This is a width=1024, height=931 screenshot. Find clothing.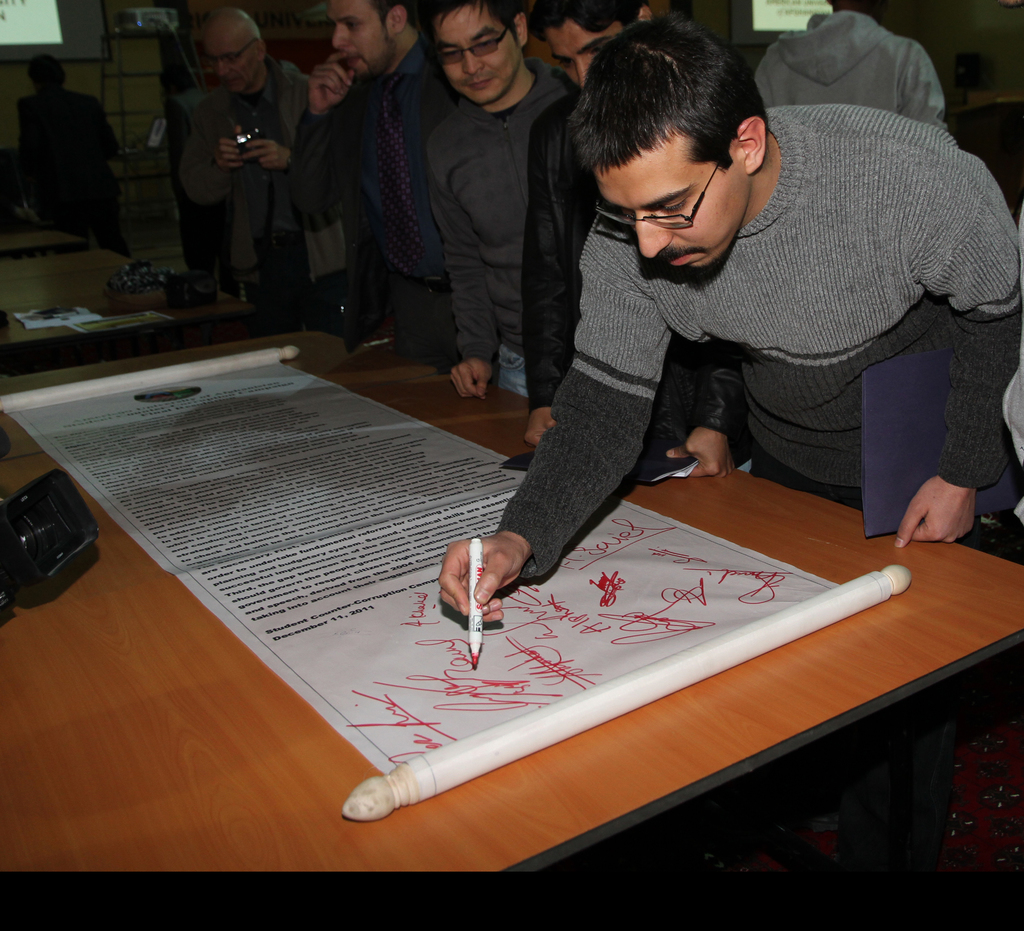
Bounding box: locate(471, 91, 1023, 555).
